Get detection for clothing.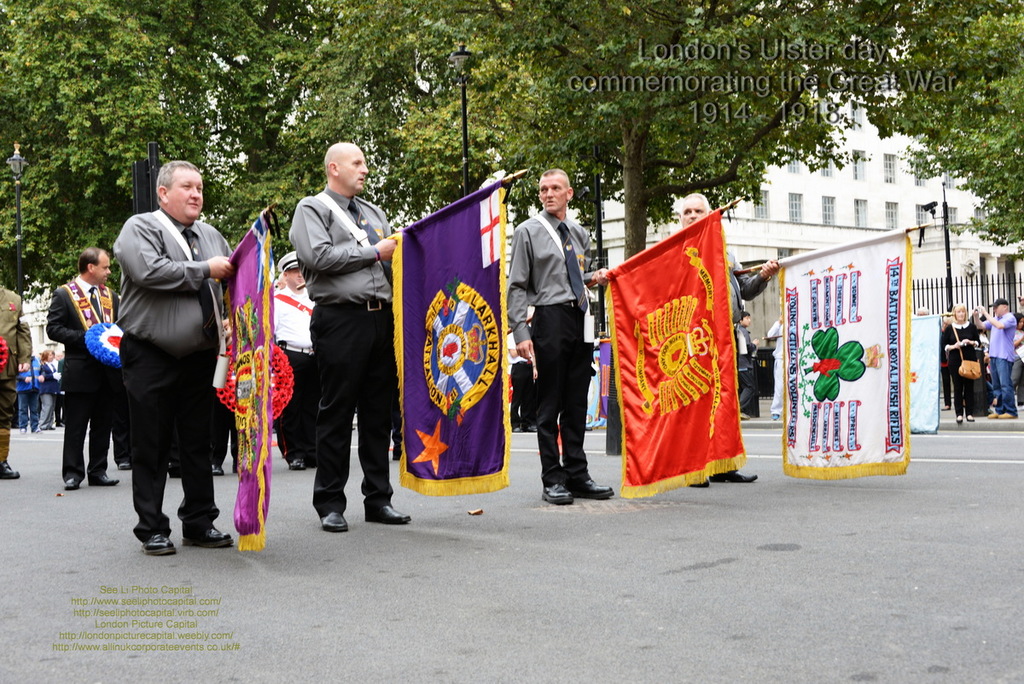
Detection: [507, 194, 591, 485].
